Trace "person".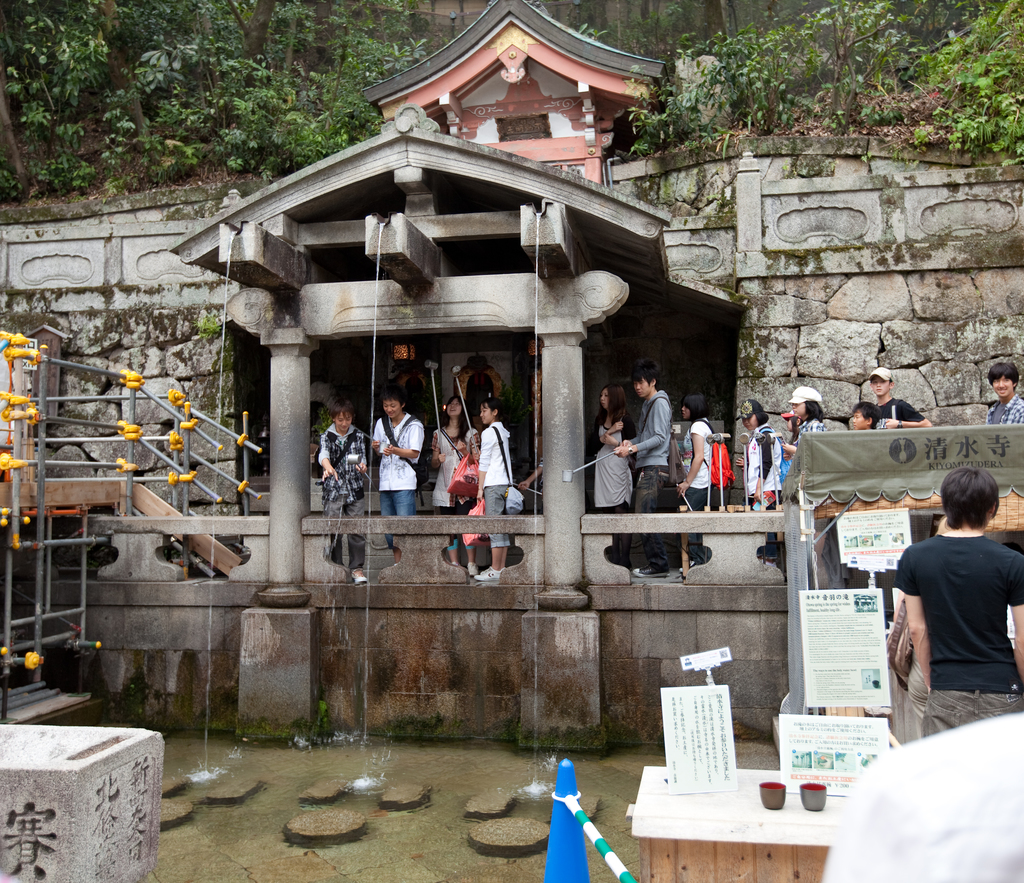
Traced to 896 468 1023 738.
